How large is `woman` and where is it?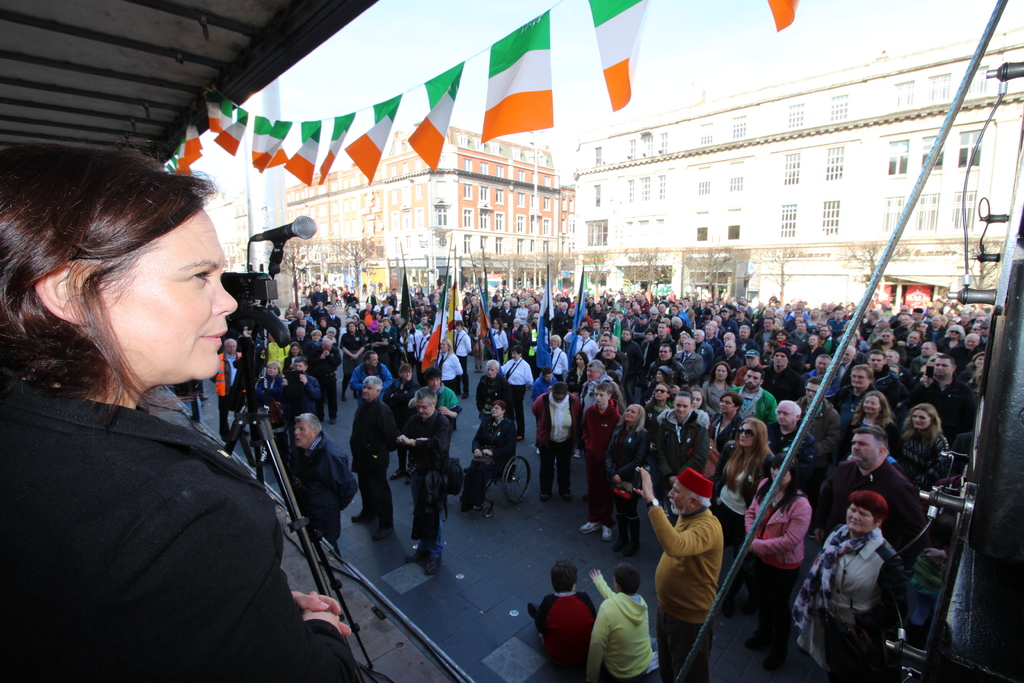
Bounding box: 800 336 822 368.
